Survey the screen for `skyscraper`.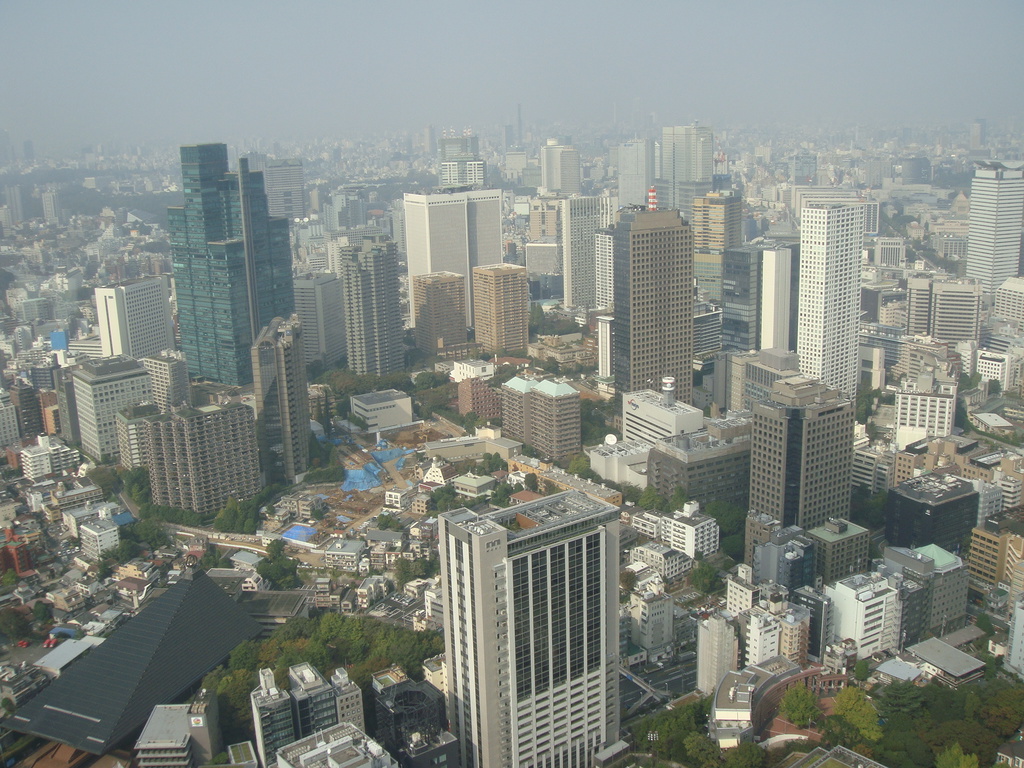
Survey found: region(899, 394, 958, 442).
